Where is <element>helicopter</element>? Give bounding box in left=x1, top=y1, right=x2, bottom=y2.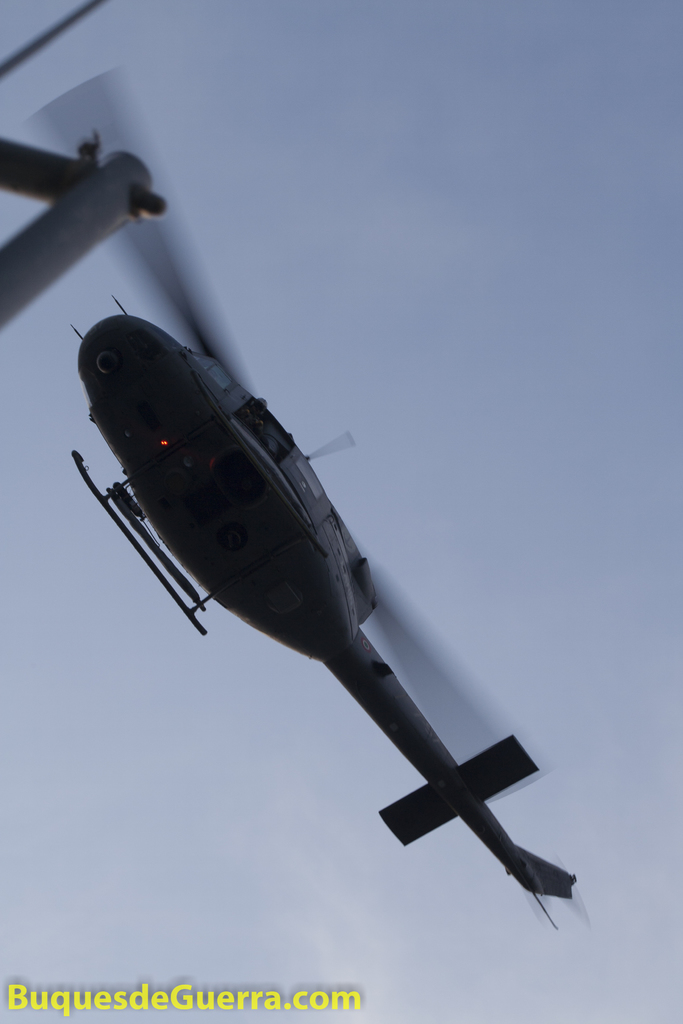
left=51, top=255, right=594, bottom=941.
